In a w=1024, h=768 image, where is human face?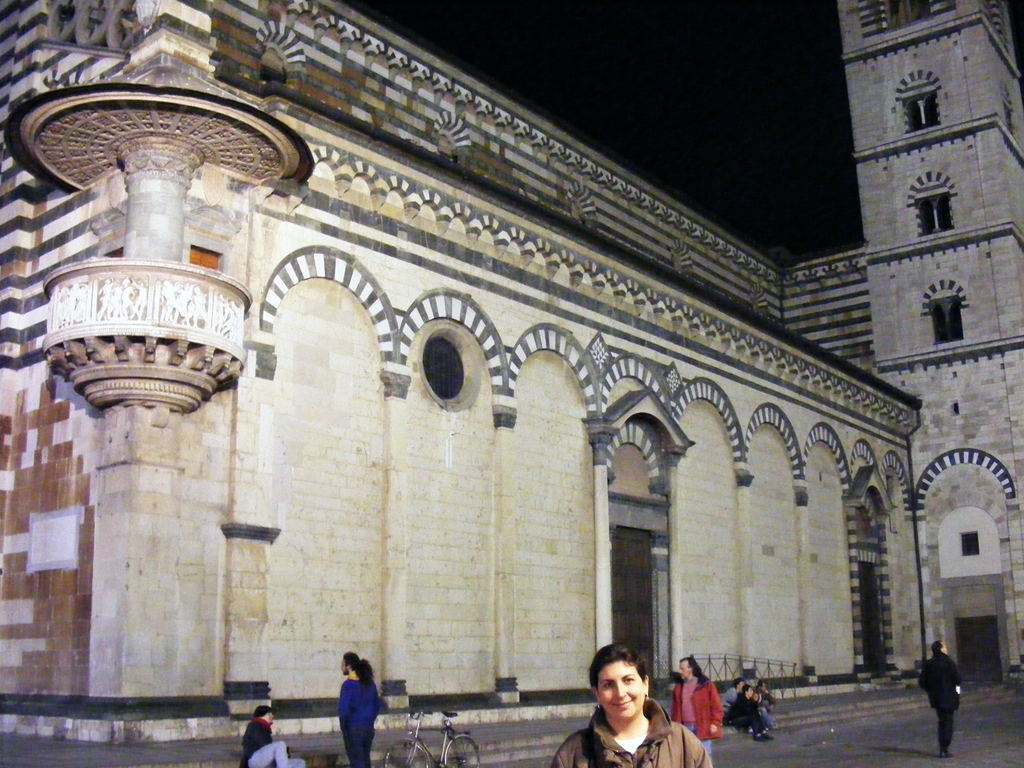
(left=678, top=655, right=691, bottom=677).
